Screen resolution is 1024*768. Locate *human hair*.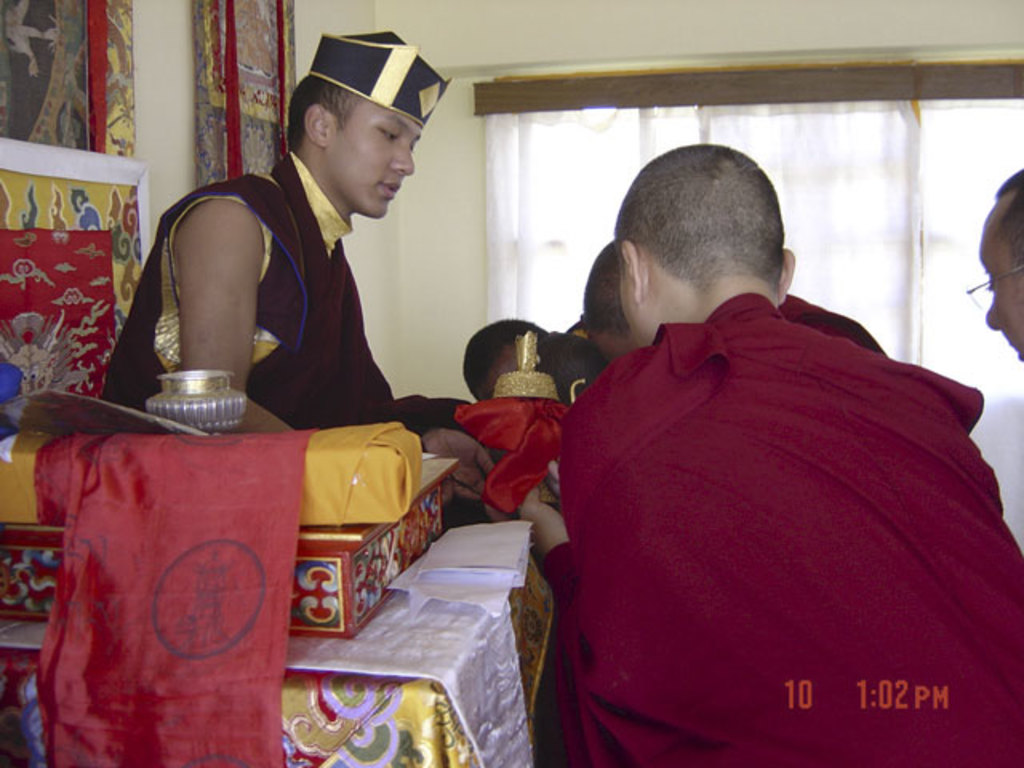
pyautogui.locateOnScreen(288, 70, 370, 155).
